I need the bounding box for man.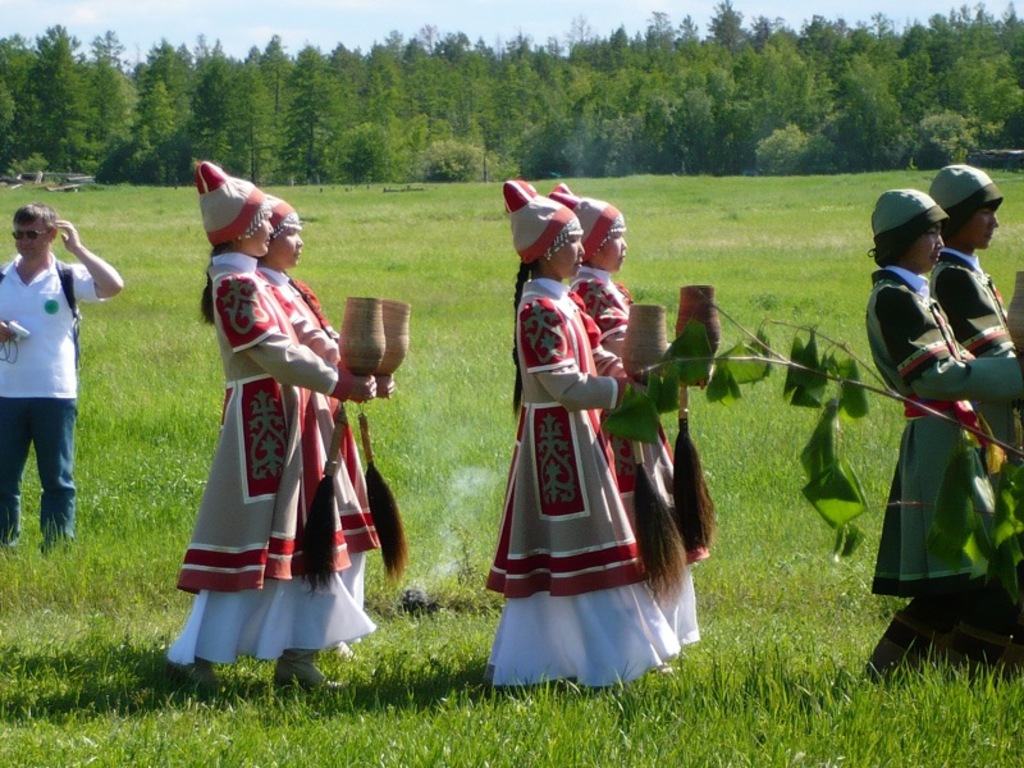
Here it is: [0,201,122,559].
